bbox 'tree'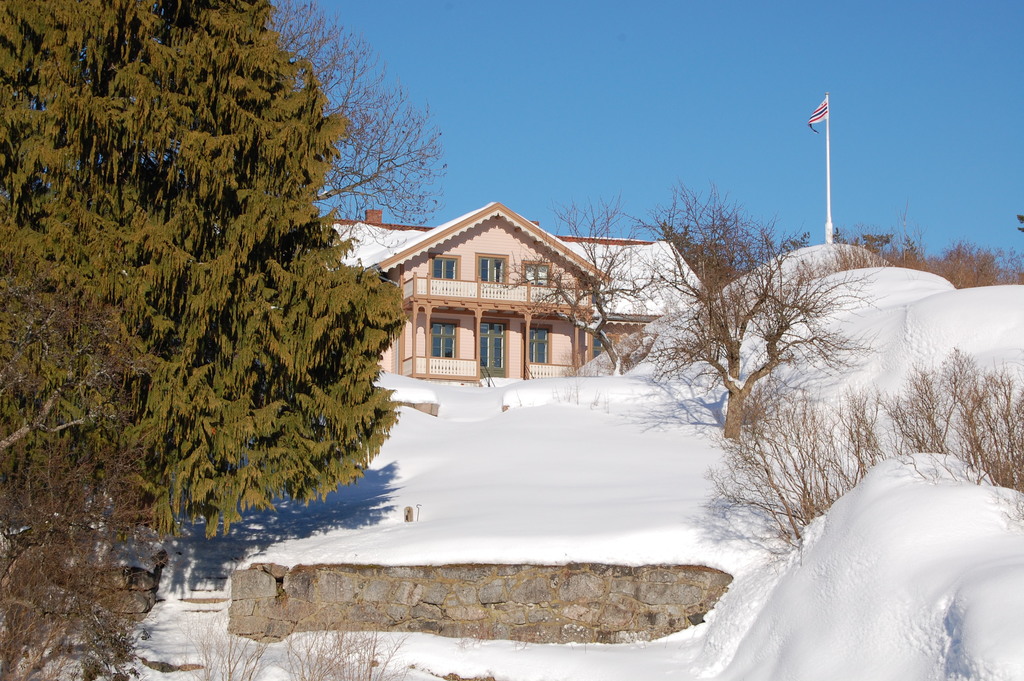
511/189/653/375
